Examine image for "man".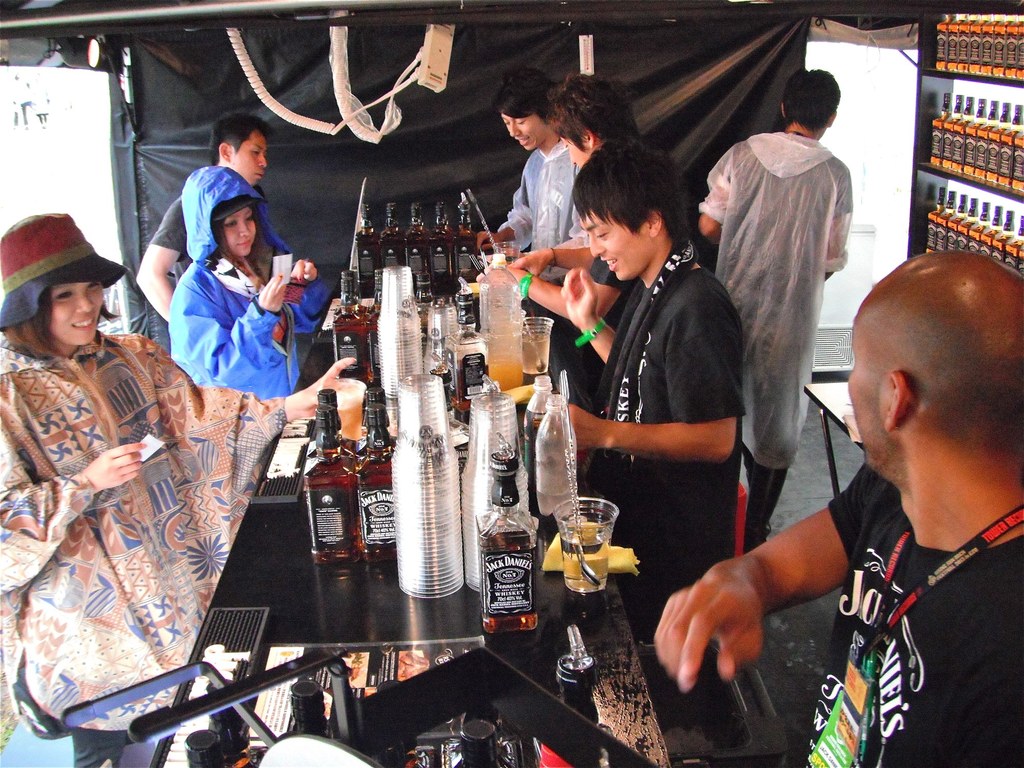
Examination result: BBox(501, 78, 631, 401).
